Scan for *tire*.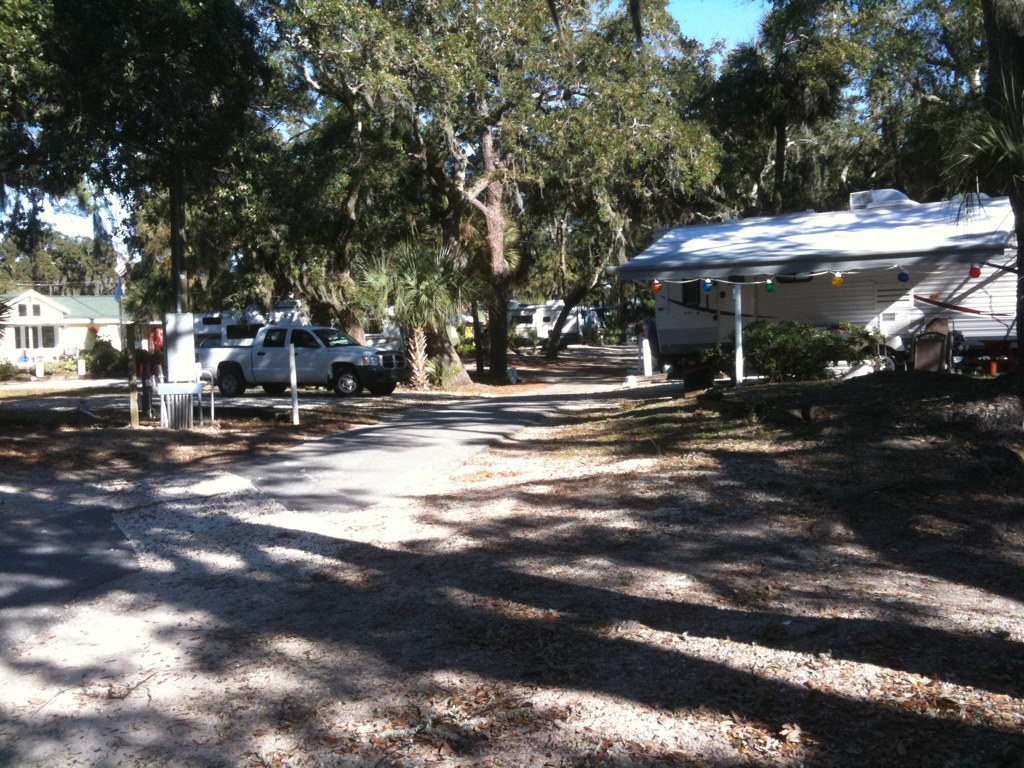
Scan result: pyautogui.locateOnScreen(267, 377, 299, 391).
